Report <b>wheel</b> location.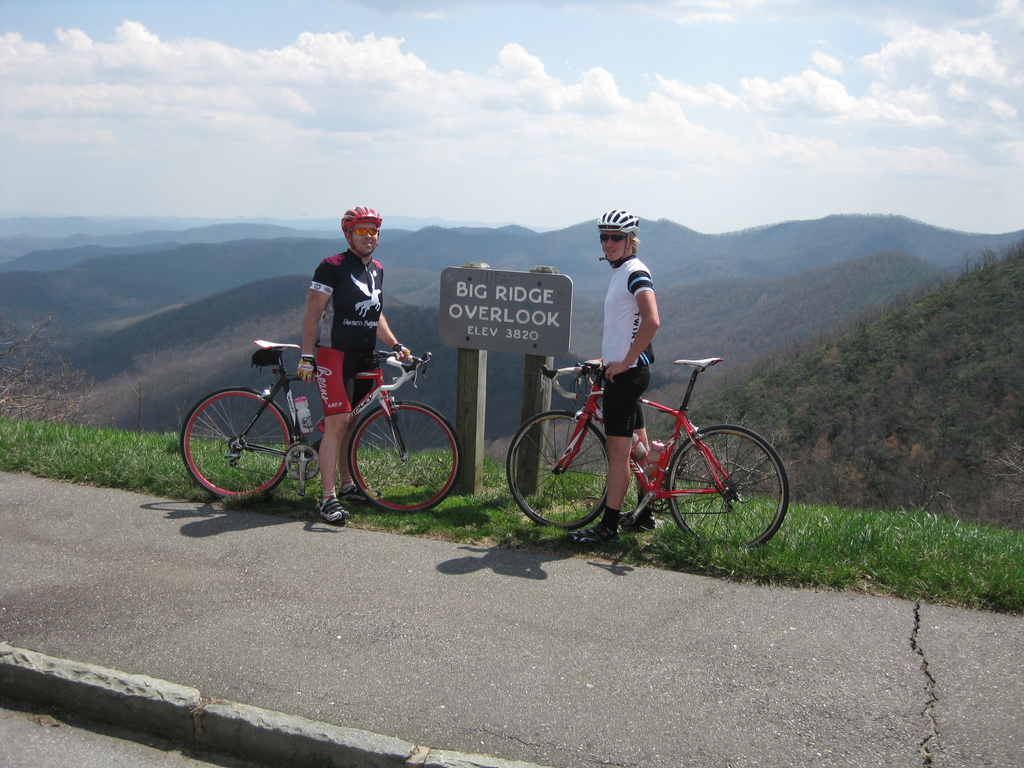
Report: [349, 402, 464, 513].
